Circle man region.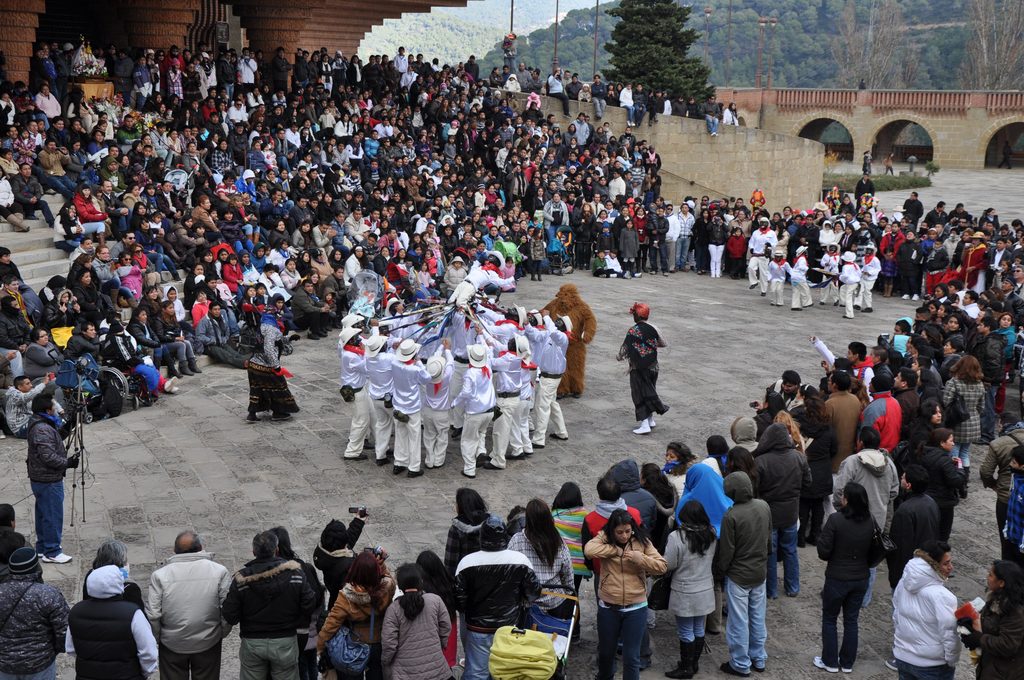
Region: detection(886, 552, 972, 679).
